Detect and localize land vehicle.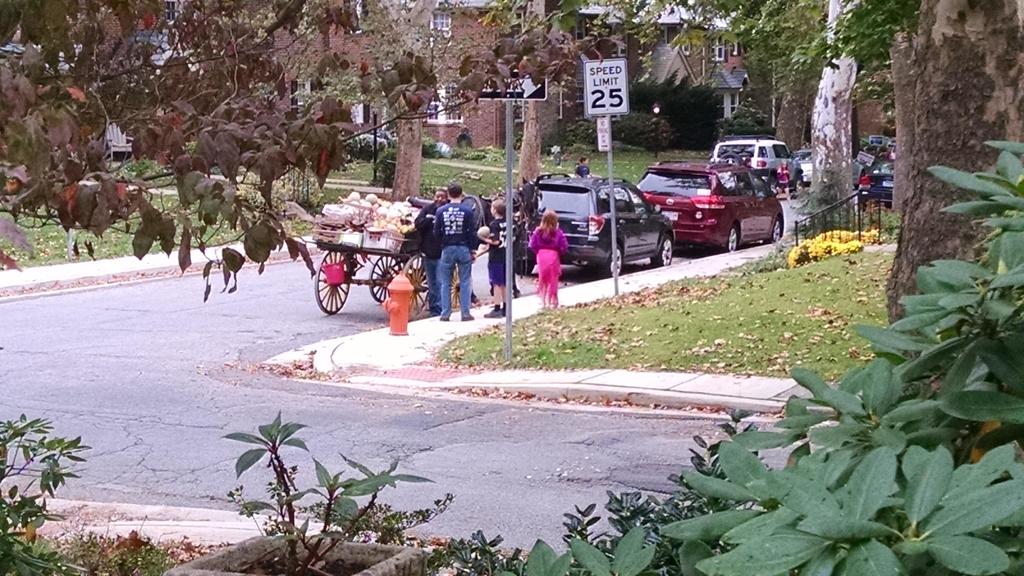
Localized at {"x1": 311, "y1": 199, "x2": 490, "y2": 320}.
